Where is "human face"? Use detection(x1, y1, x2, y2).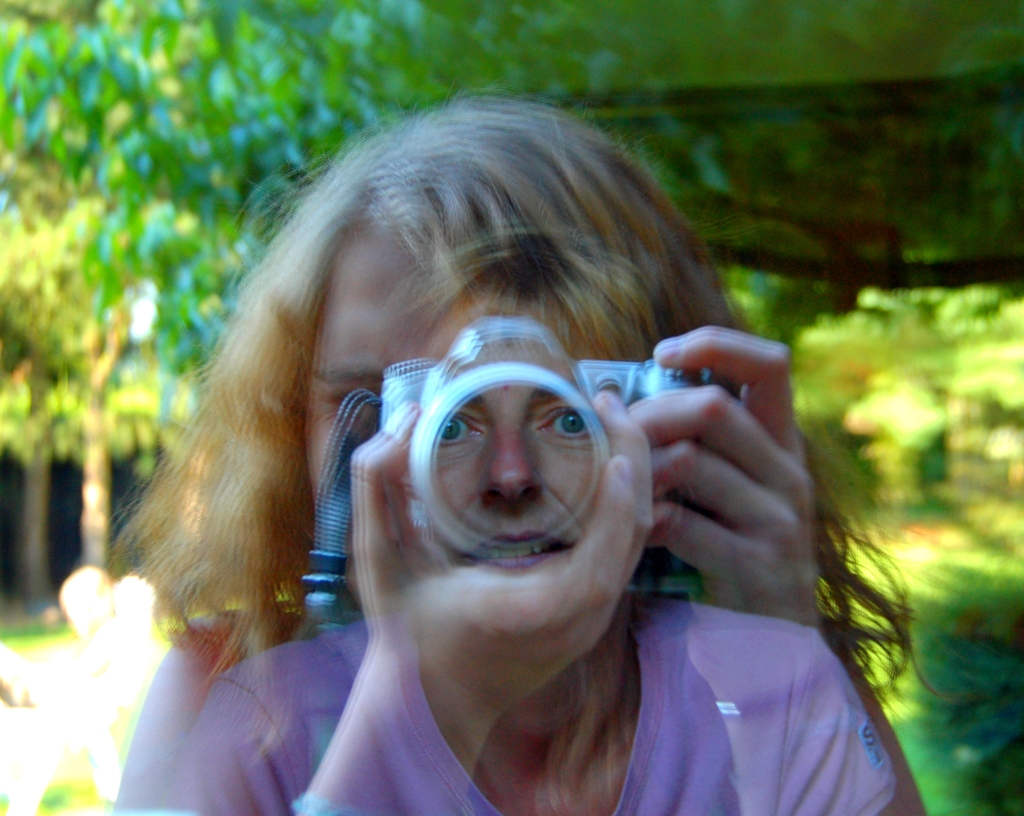
detection(427, 377, 612, 578).
